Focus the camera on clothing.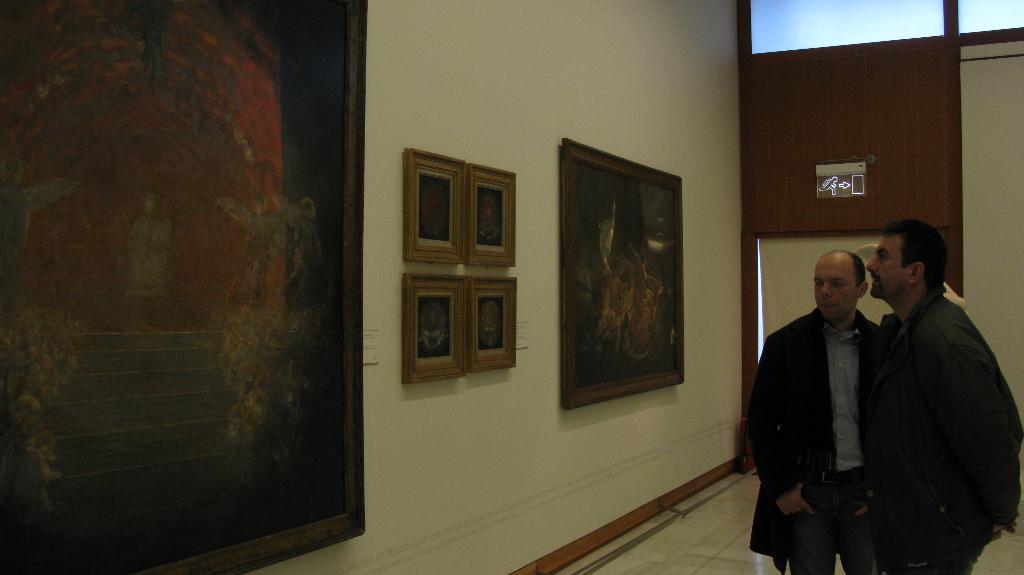
Focus region: pyautogui.locateOnScreen(744, 313, 883, 574).
